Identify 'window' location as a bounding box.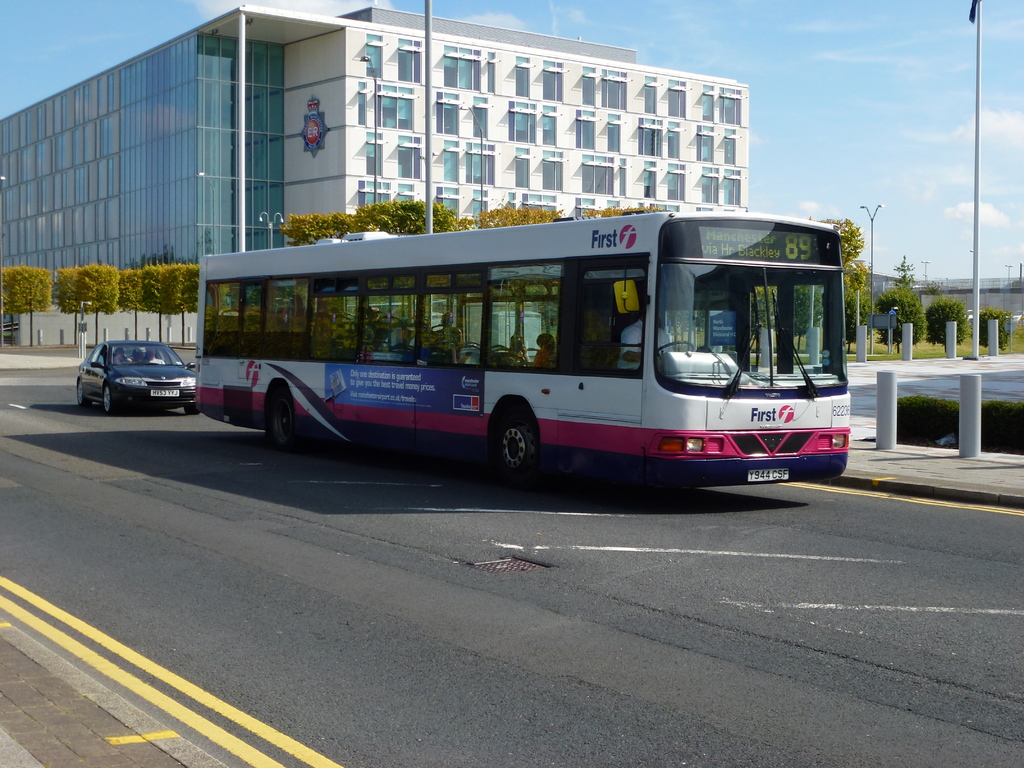
(525,193,554,212).
